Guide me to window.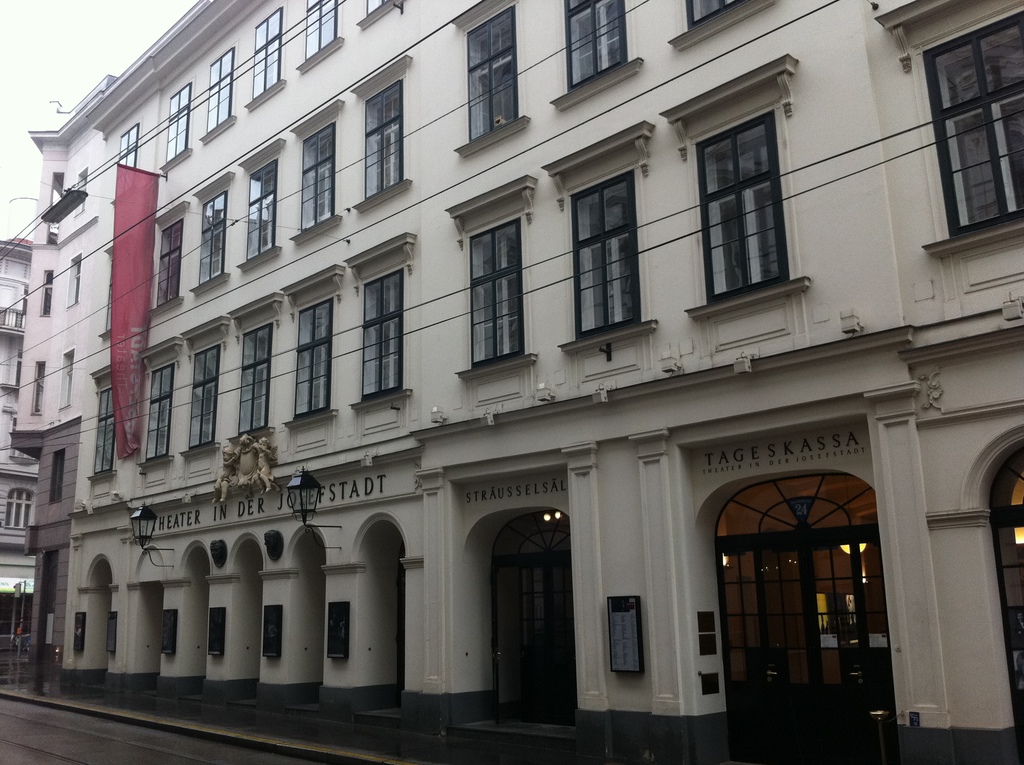
Guidance: bbox=[538, 117, 663, 353].
